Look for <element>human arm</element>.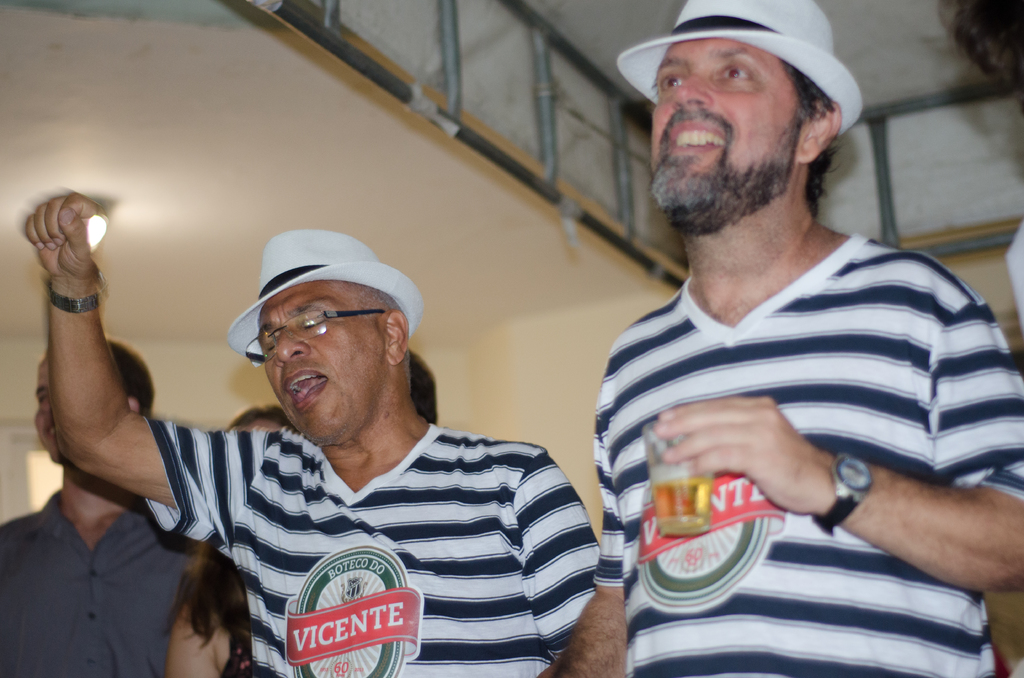
Found: box=[29, 210, 173, 581].
